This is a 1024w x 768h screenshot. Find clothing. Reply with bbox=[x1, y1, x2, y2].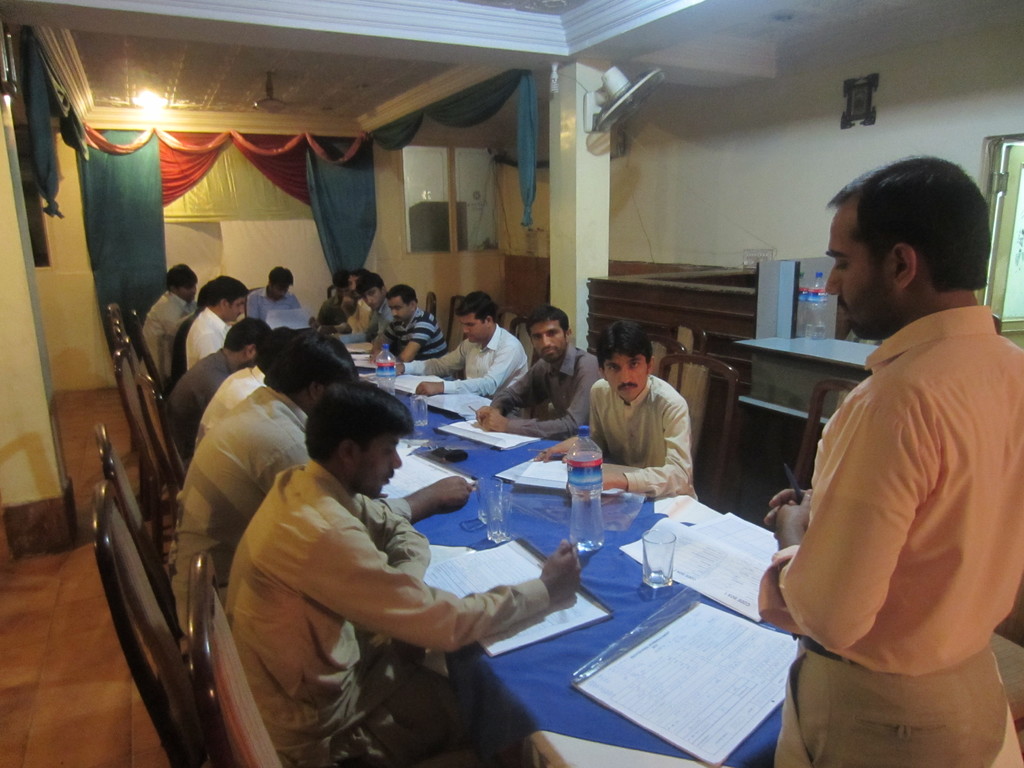
bbox=[570, 369, 707, 508].
